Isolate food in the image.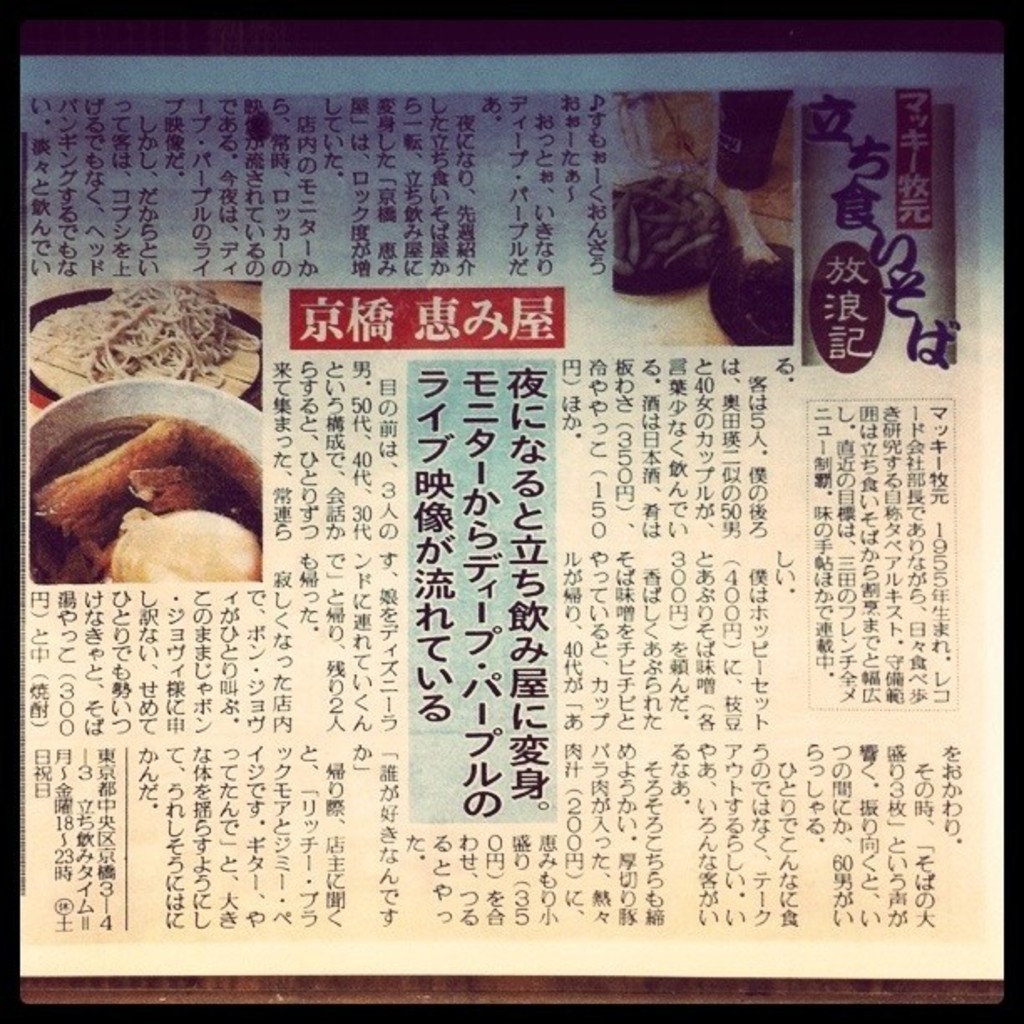
Isolated region: <box>617,142,743,266</box>.
